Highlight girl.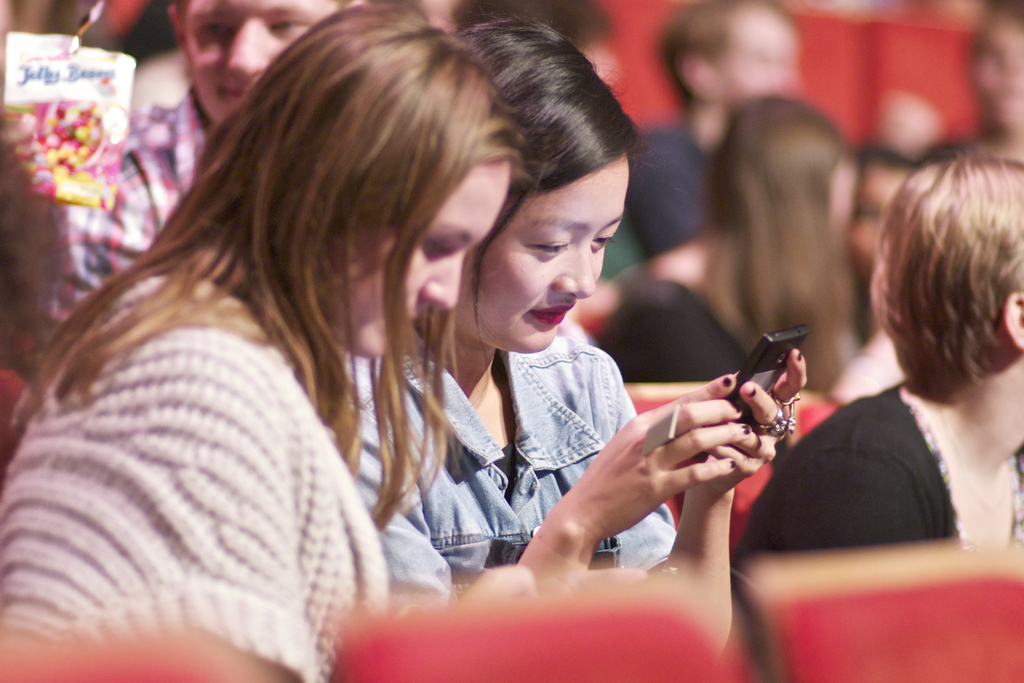
Highlighted region: [x1=0, y1=0, x2=530, y2=682].
